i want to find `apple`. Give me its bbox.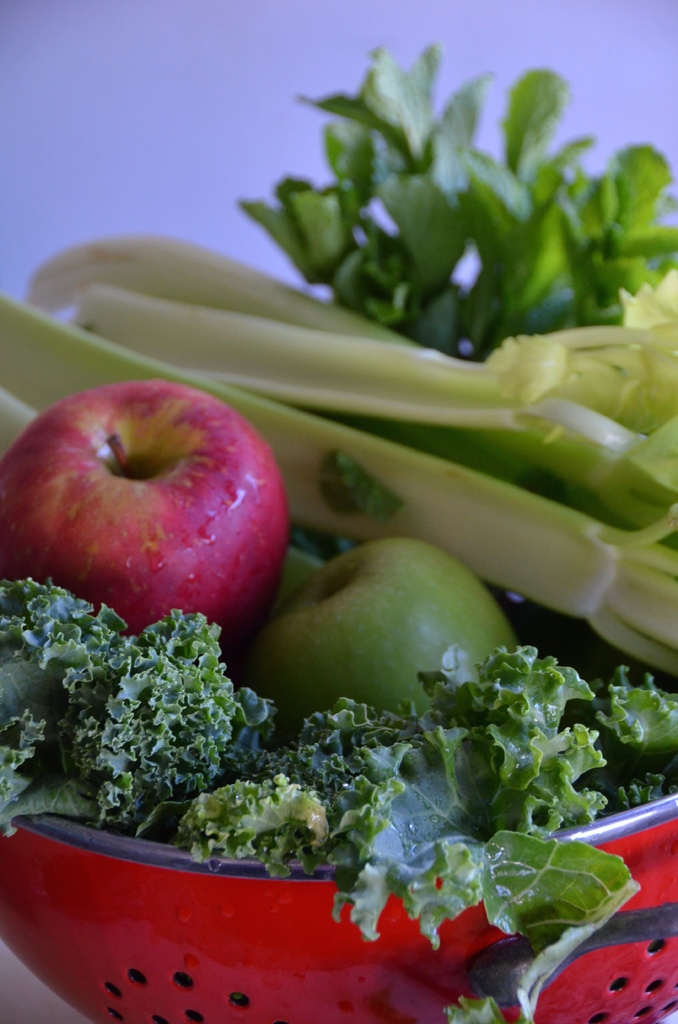
x1=4, y1=383, x2=293, y2=661.
